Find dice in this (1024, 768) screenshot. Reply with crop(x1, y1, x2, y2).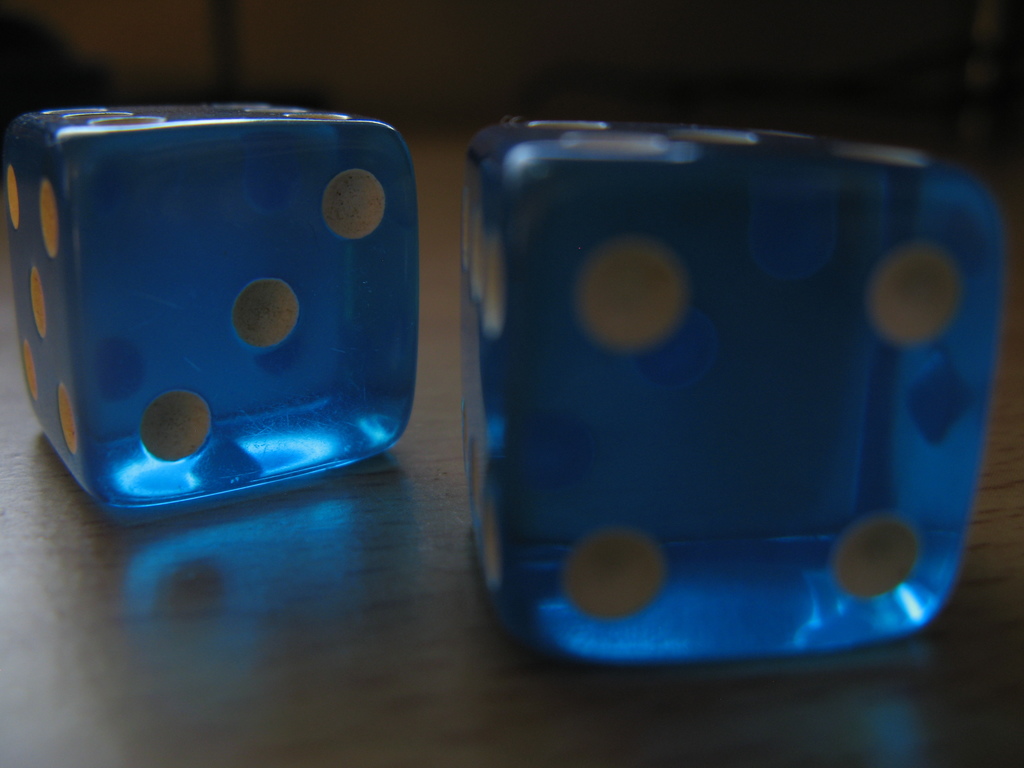
crop(2, 100, 417, 515).
